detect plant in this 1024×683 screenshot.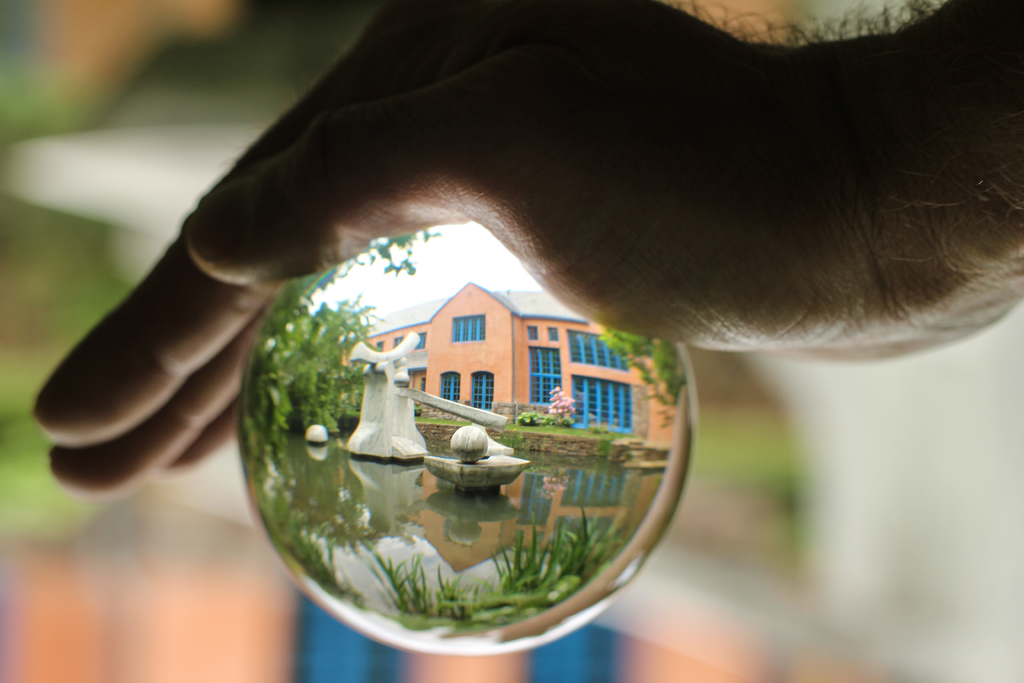
Detection: <region>489, 524, 591, 634</region>.
